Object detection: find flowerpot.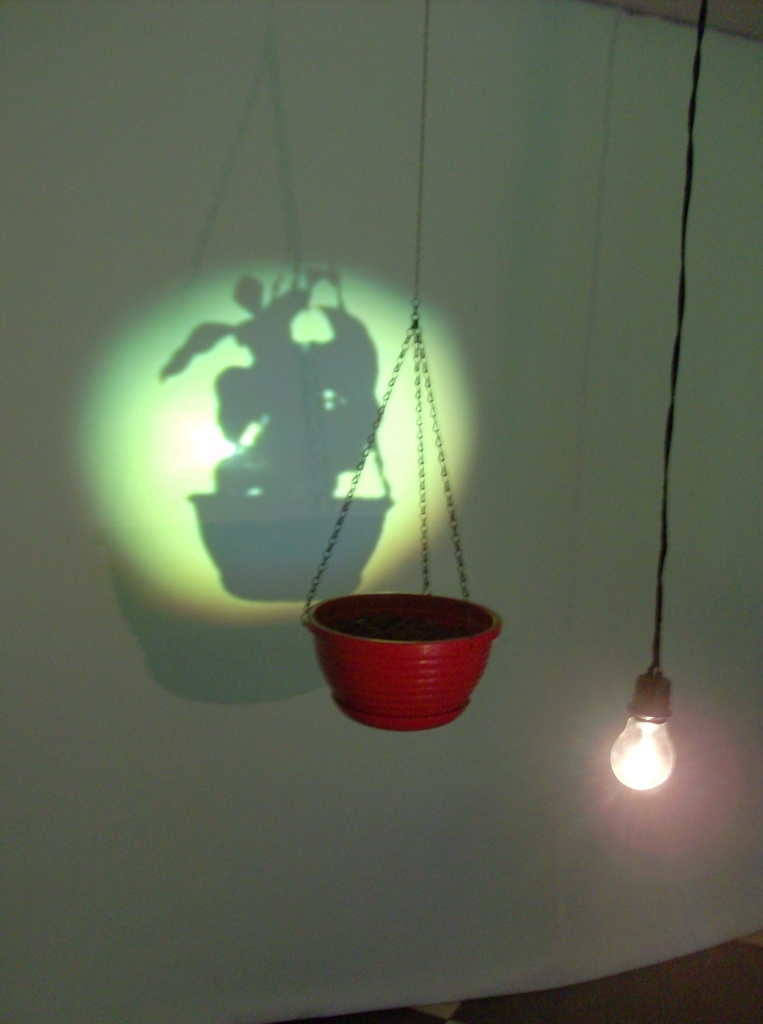
(316,597,515,740).
